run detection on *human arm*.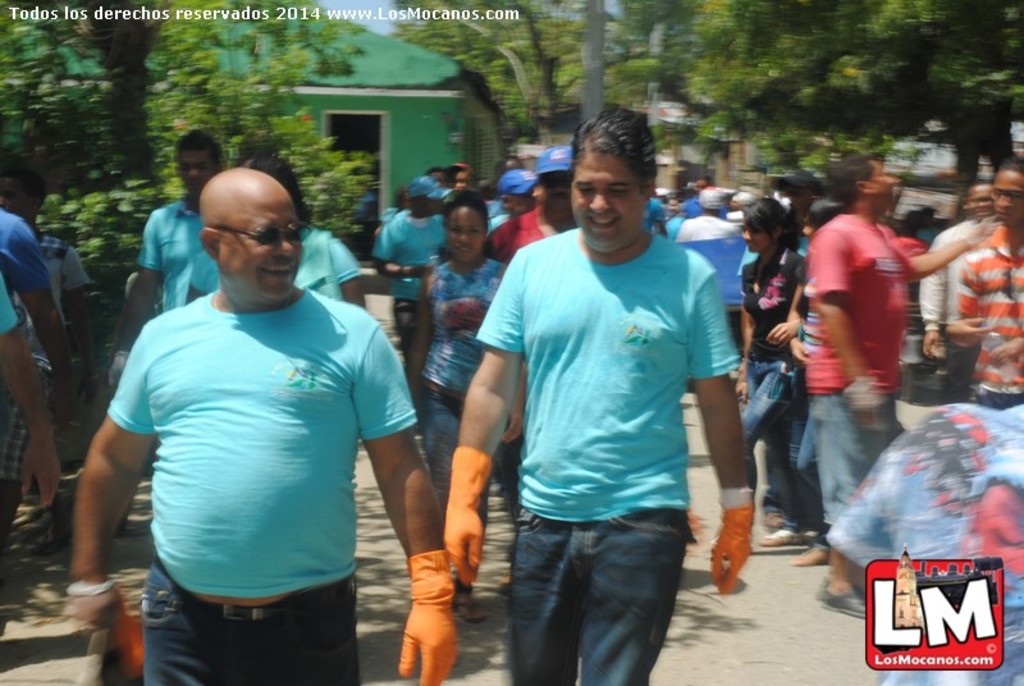
Result: (403, 283, 426, 401).
